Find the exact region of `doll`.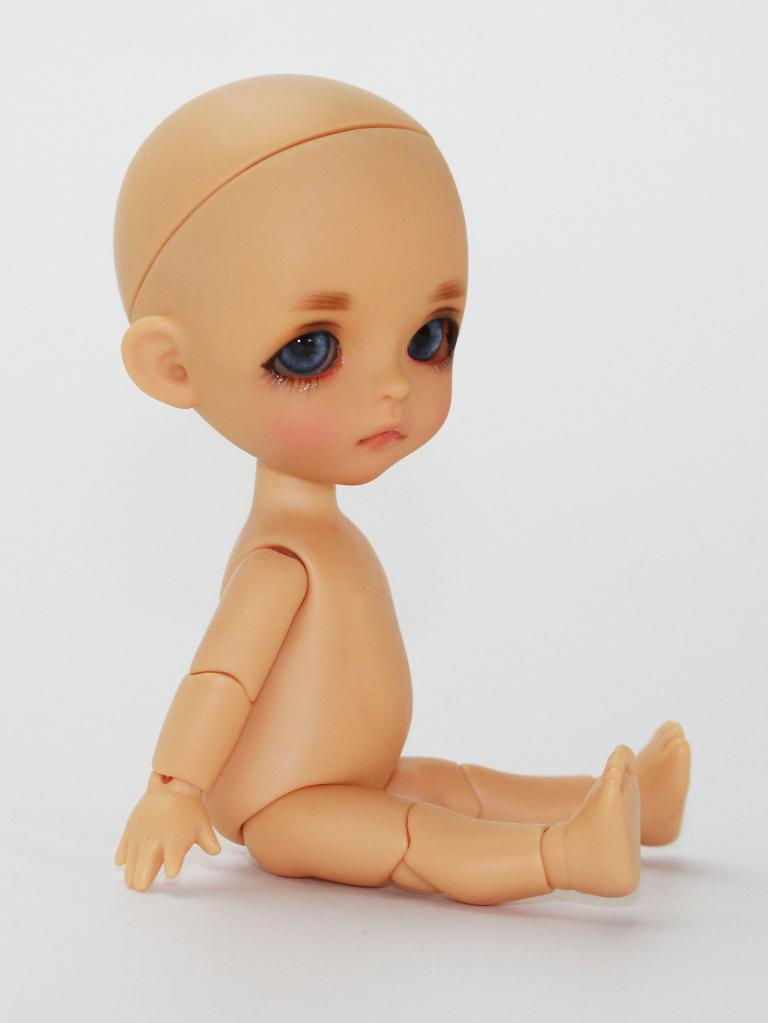
Exact region: {"left": 122, "top": 111, "right": 584, "bottom": 880}.
